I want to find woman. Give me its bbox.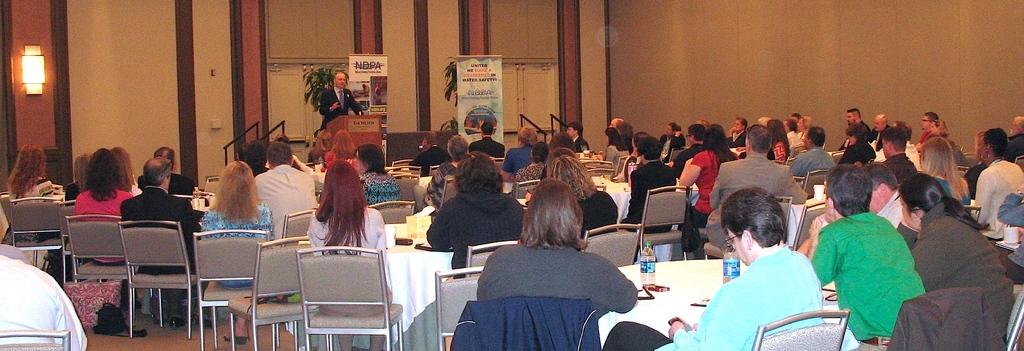
locate(917, 140, 964, 204).
